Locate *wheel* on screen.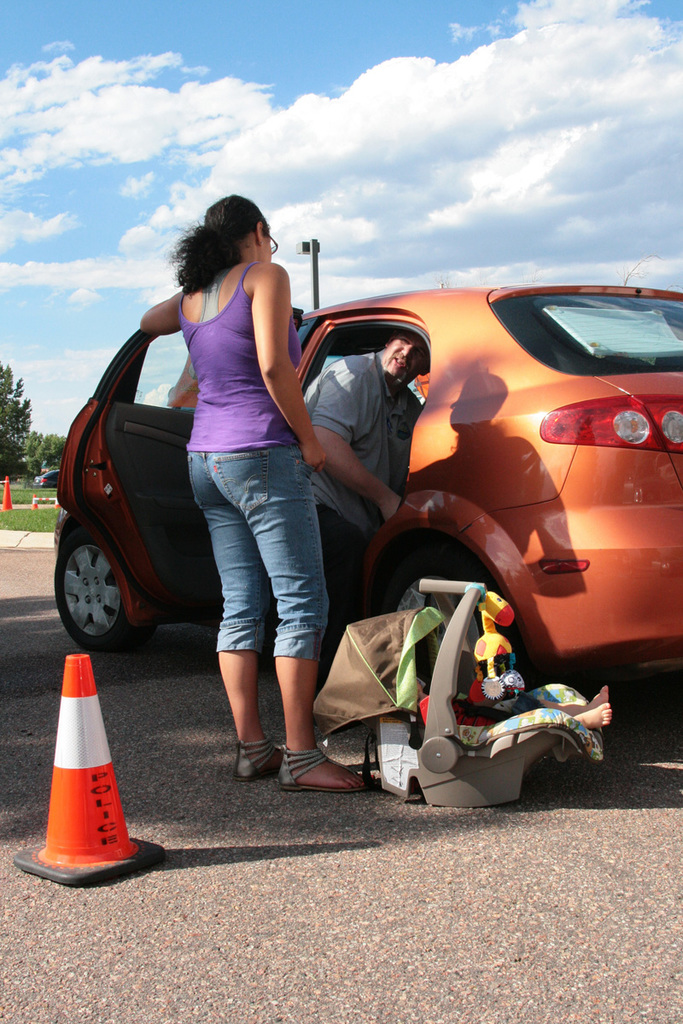
On screen at detection(53, 531, 152, 651).
